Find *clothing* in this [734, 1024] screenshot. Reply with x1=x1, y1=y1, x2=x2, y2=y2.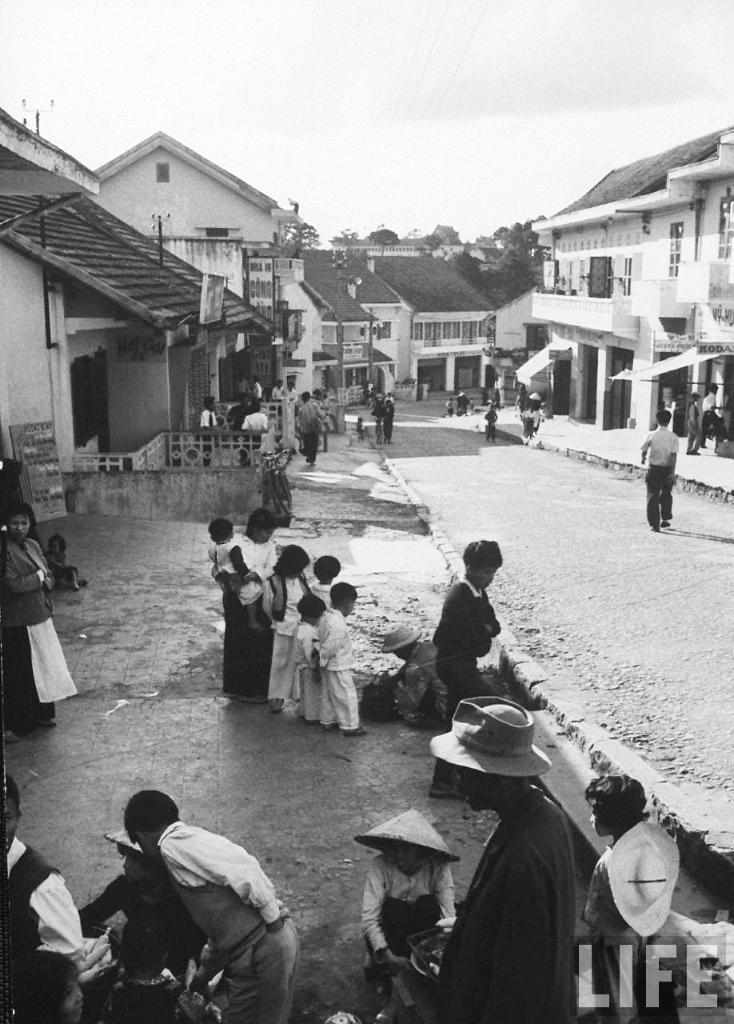
x1=59, y1=871, x2=219, y2=1019.
